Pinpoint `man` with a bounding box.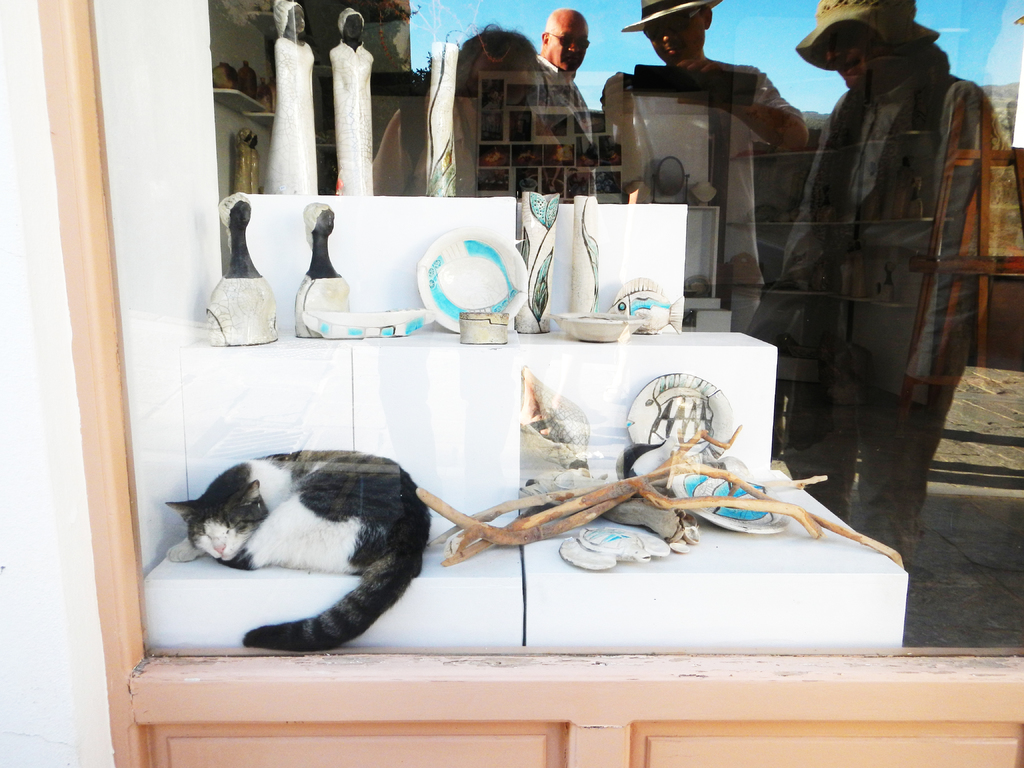
[771,15,989,527].
